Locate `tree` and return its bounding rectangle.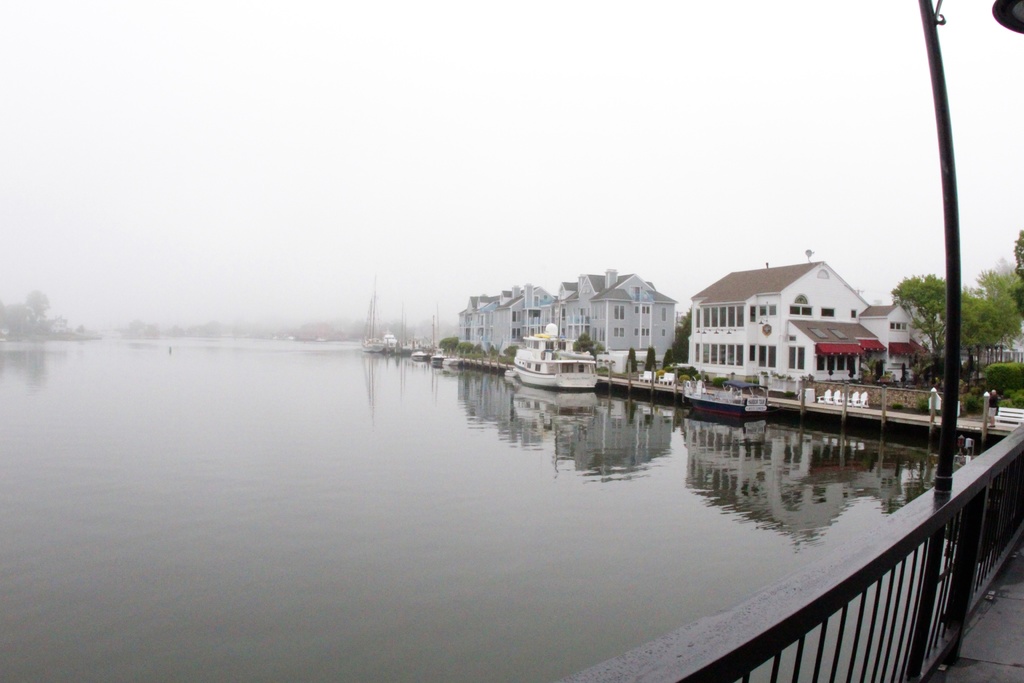
{"left": 890, "top": 270, "right": 956, "bottom": 353}.
